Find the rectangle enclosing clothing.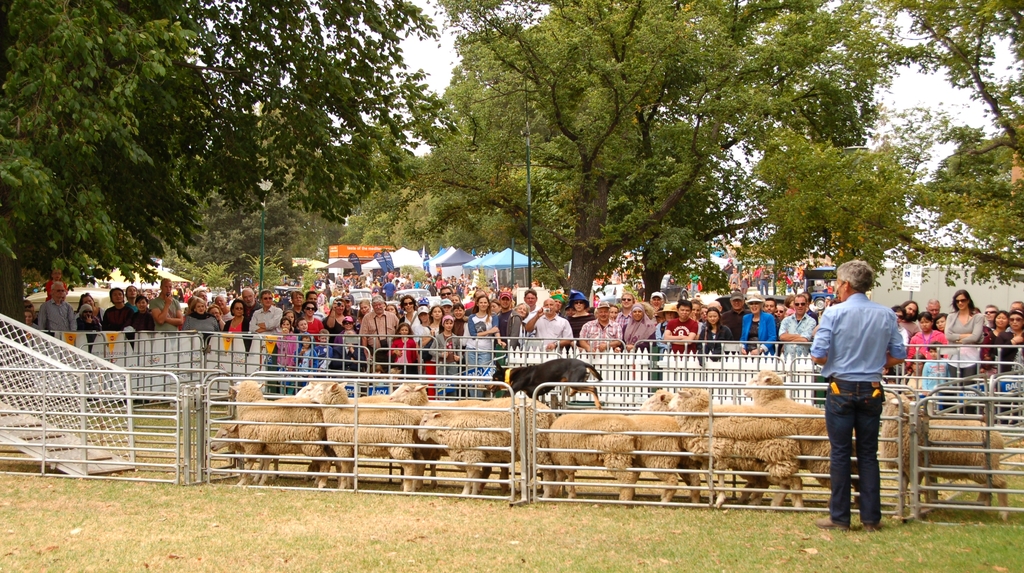
{"x1": 456, "y1": 317, "x2": 499, "y2": 397}.
